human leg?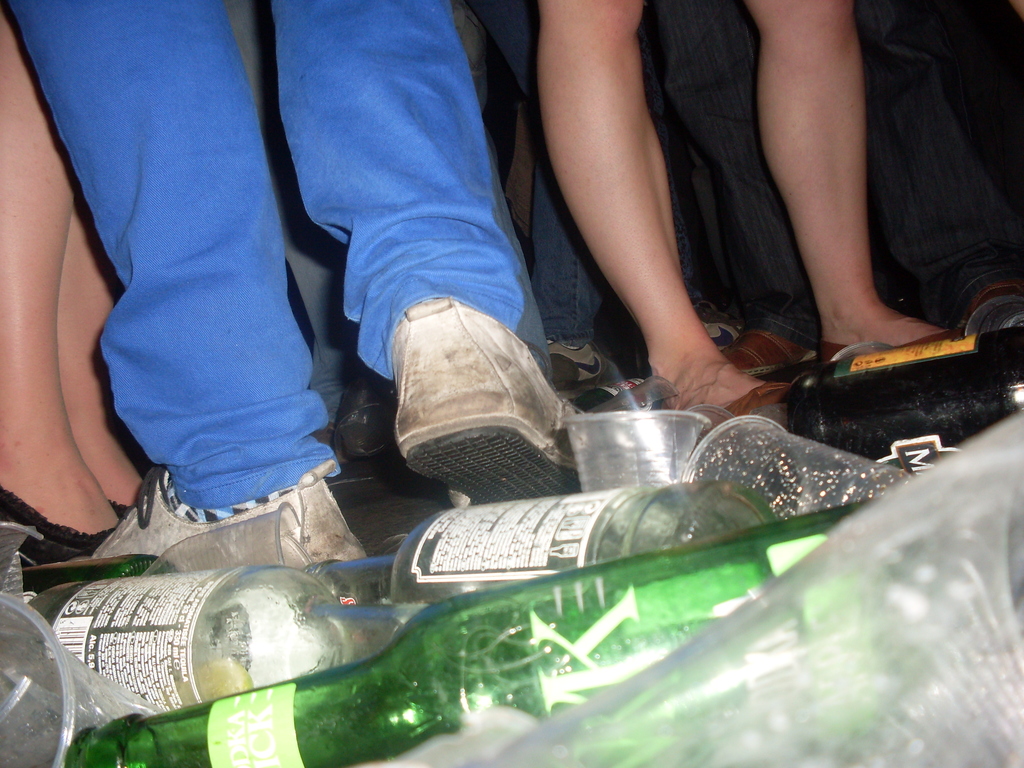
<box>58,203,131,520</box>
